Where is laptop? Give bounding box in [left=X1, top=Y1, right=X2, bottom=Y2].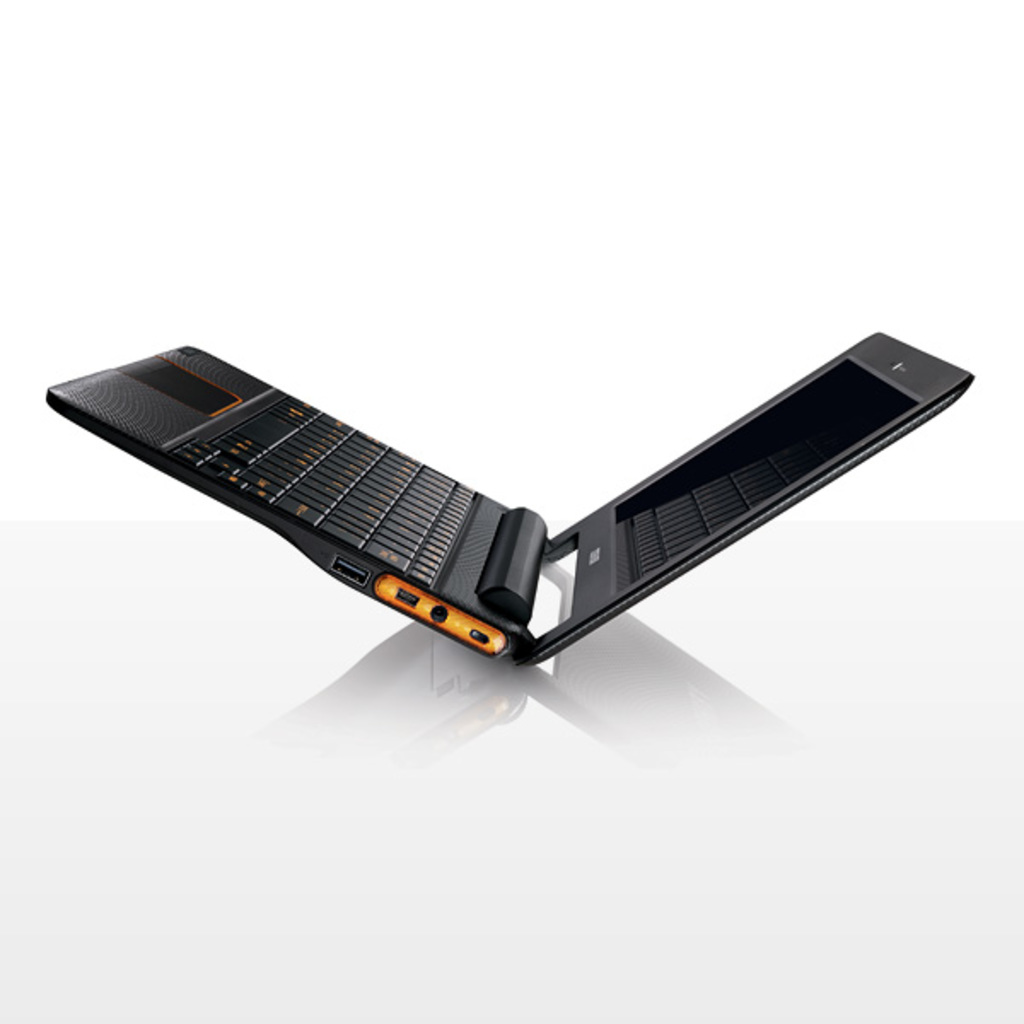
[left=43, top=336, right=969, bottom=664].
